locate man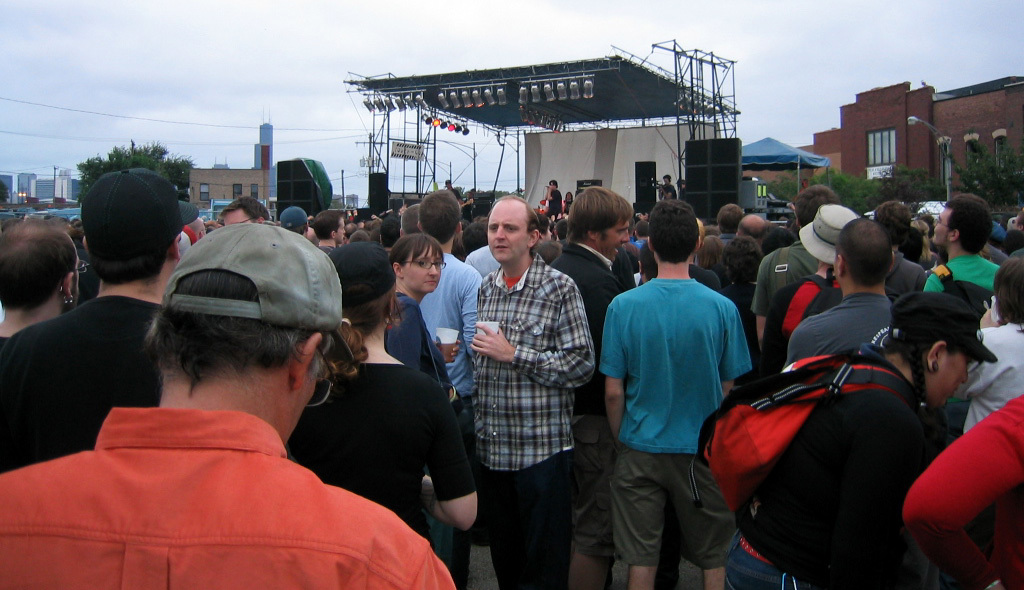
locate(420, 190, 486, 416)
